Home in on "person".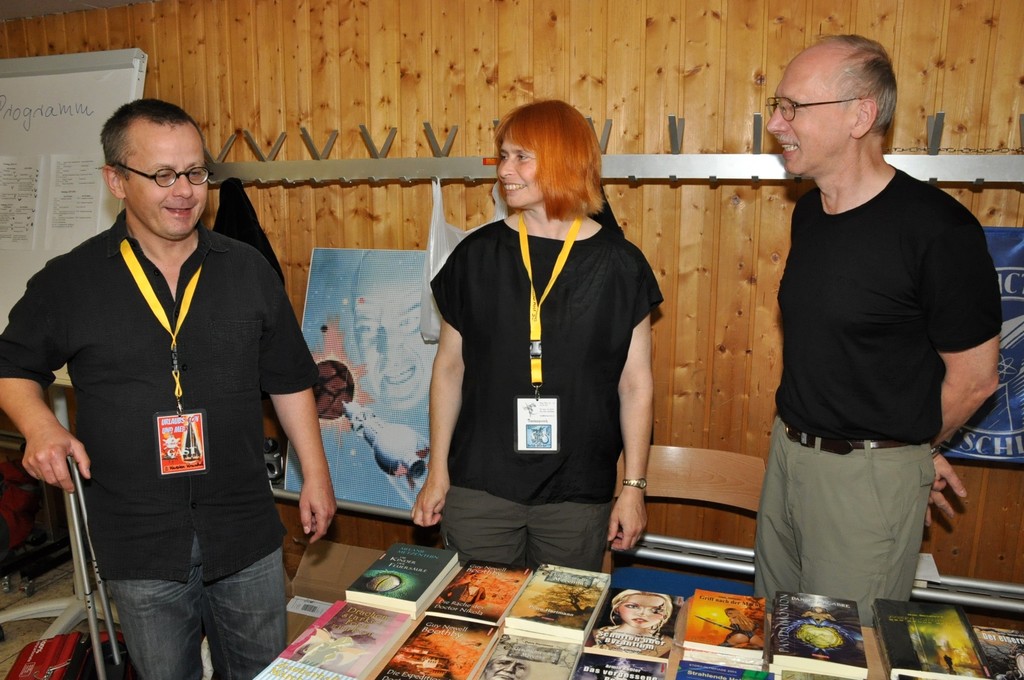
Homed in at Rect(745, 28, 1010, 622).
